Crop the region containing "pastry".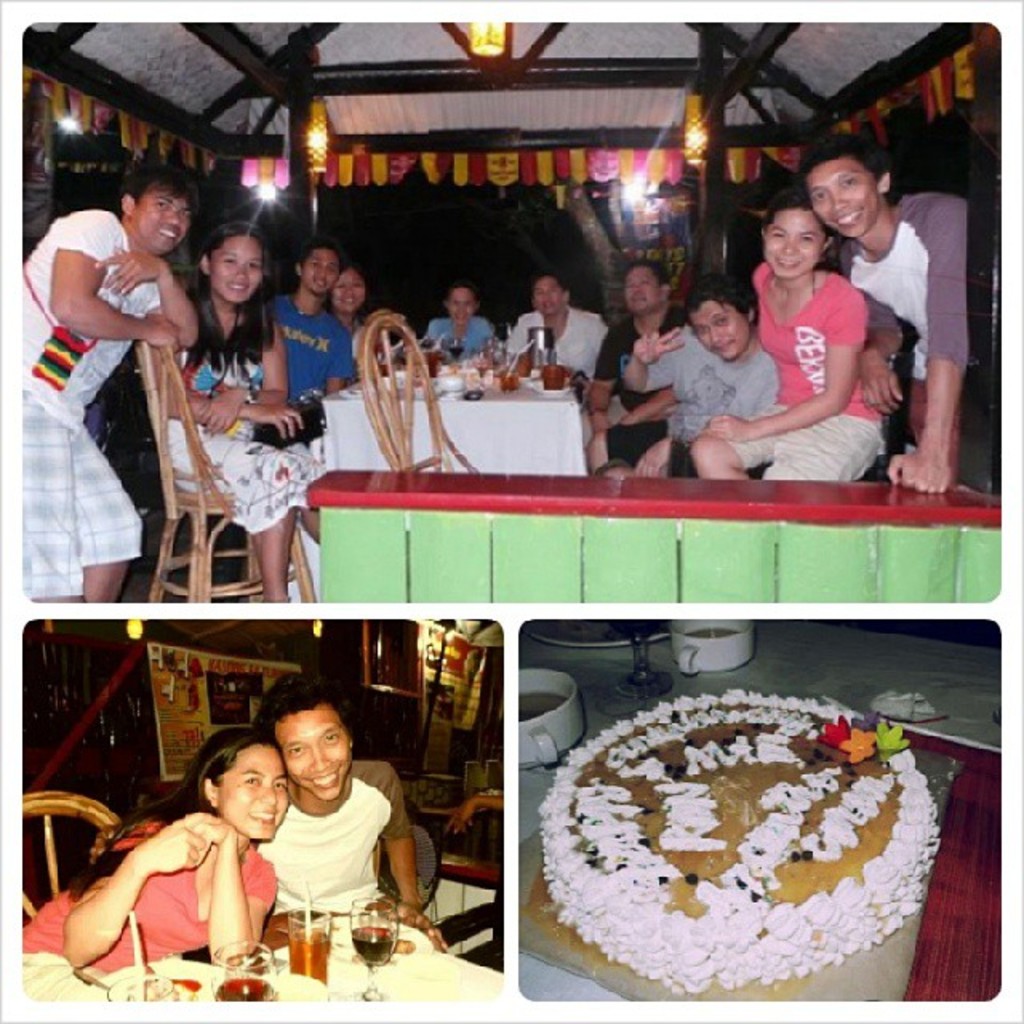
Crop region: 538:680:942:1000.
